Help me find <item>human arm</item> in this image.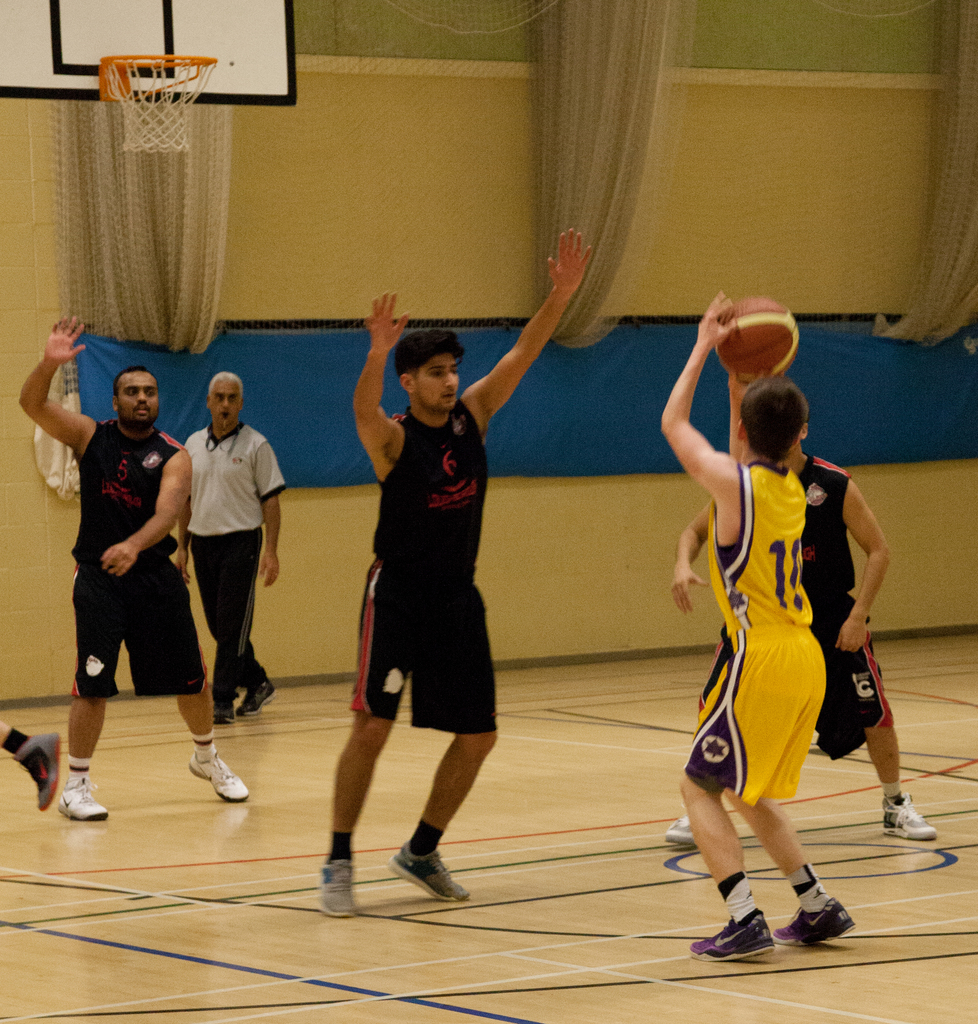
Found it: BBox(464, 231, 589, 419).
